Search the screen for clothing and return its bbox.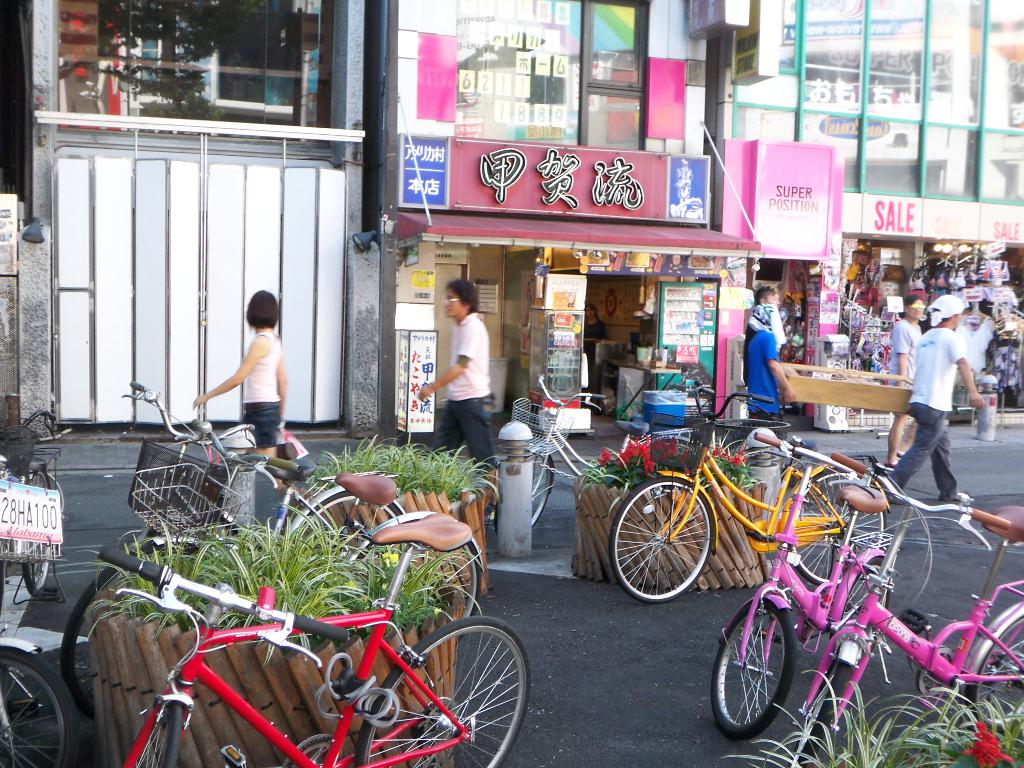
Found: (left=890, top=332, right=964, bottom=490).
